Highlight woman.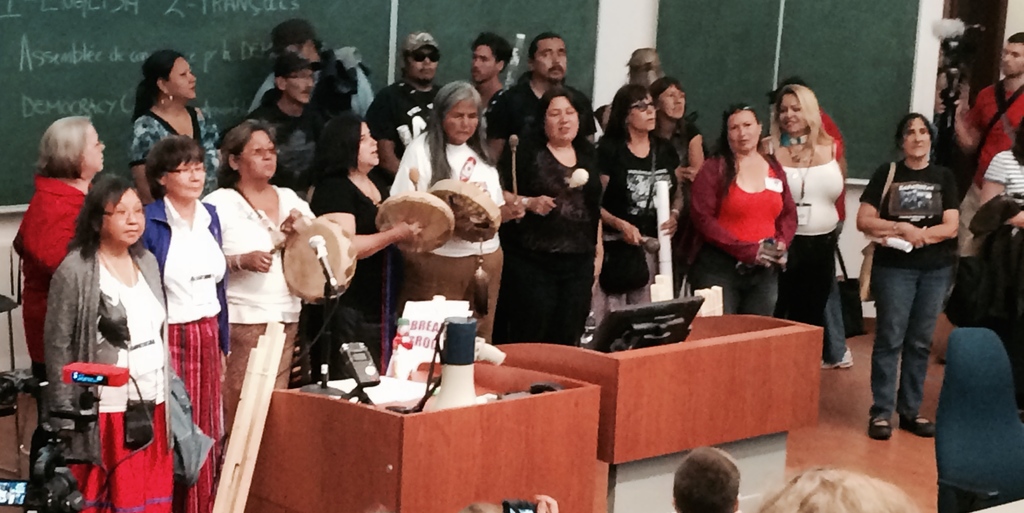
Highlighted region: bbox(652, 75, 702, 191).
